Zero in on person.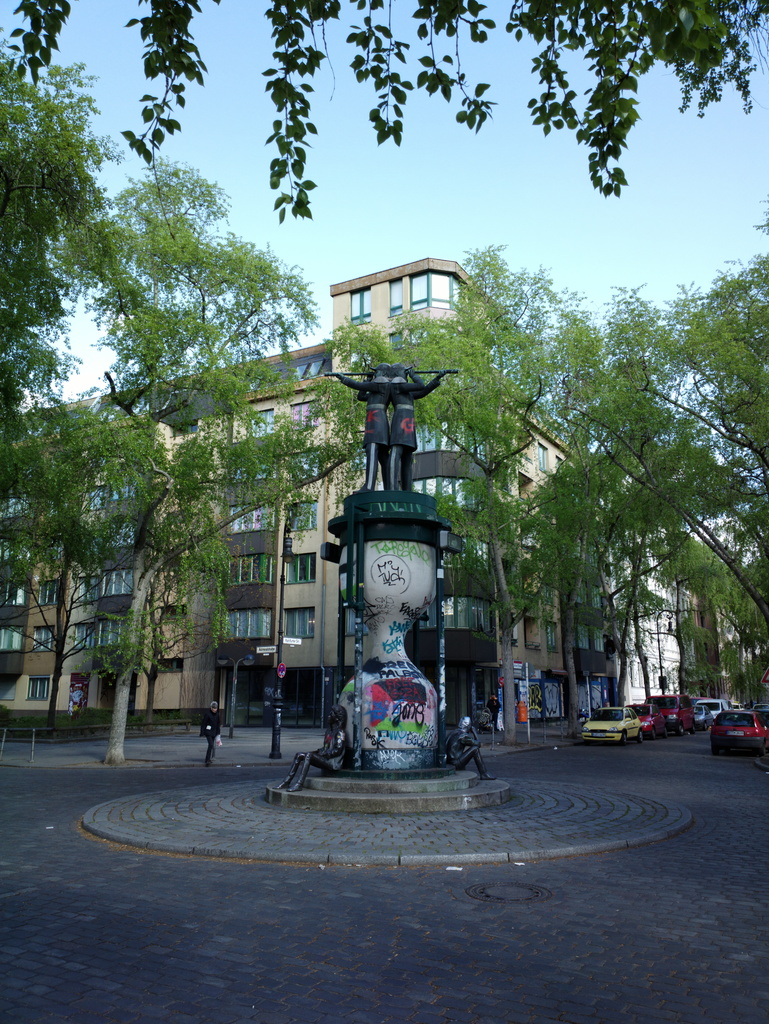
Zeroed in: bbox(390, 363, 447, 487).
